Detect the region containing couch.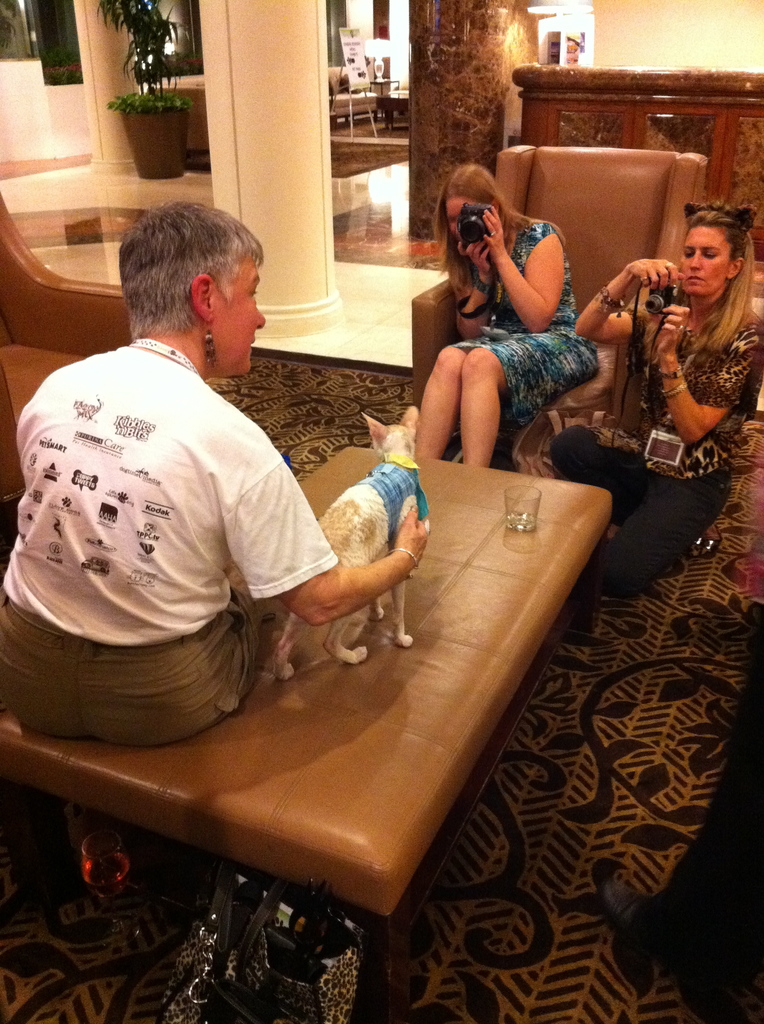
bbox=(326, 201, 690, 467).
